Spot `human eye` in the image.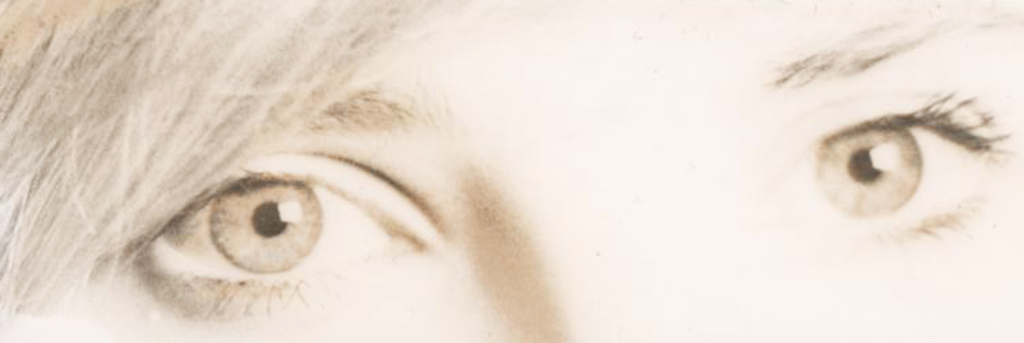
`human eye` found at bbox=(112, 147, 426, 325).
